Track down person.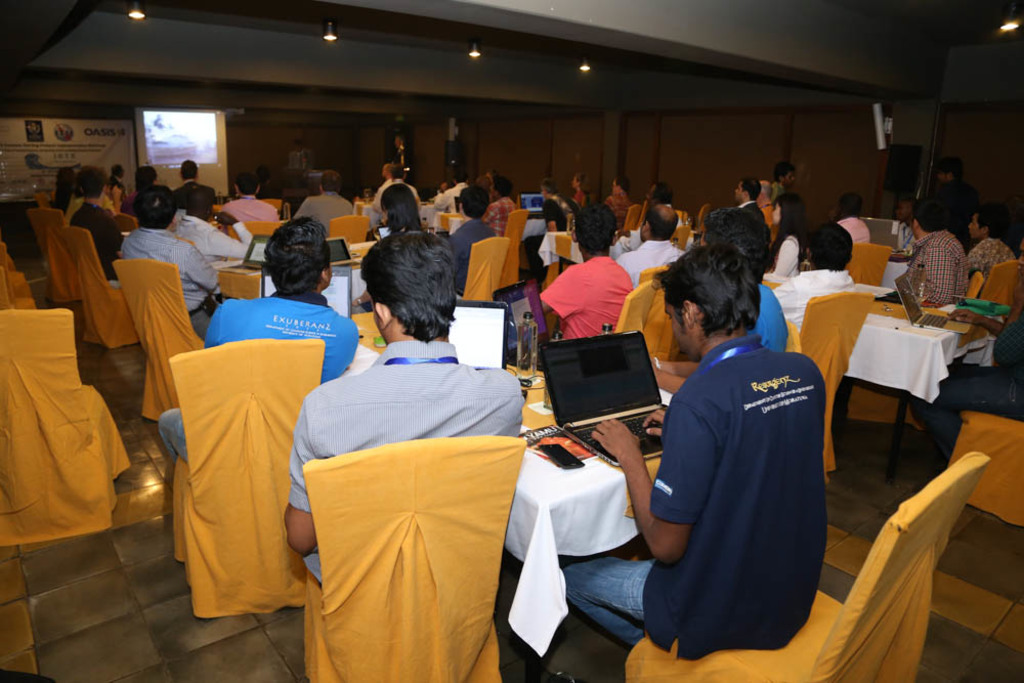
Tracked to 702 201 788 354.
